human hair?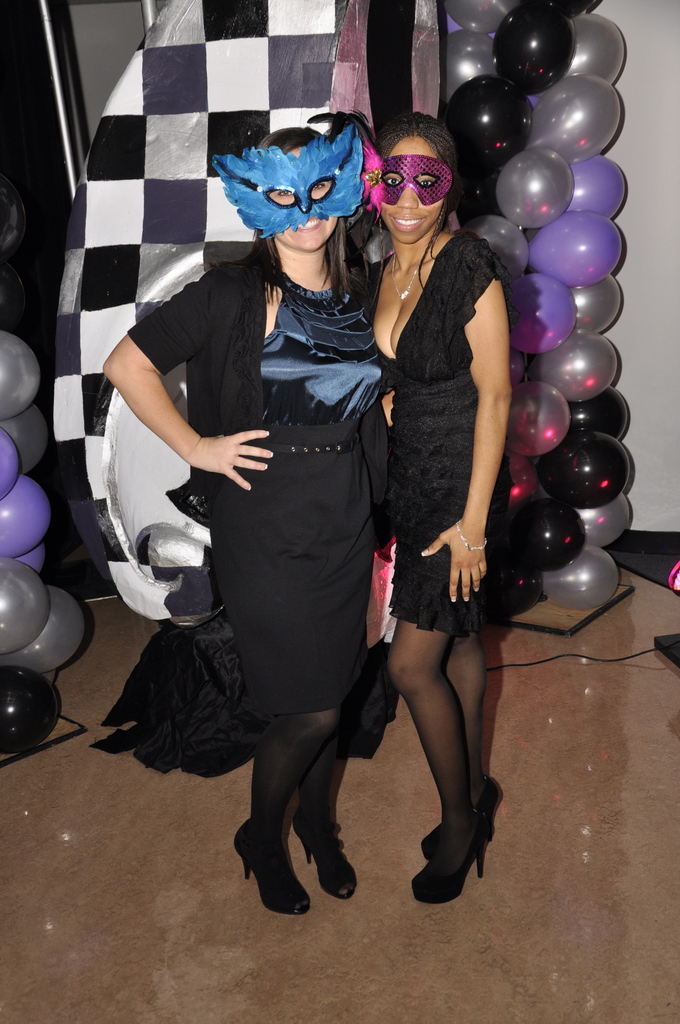
376/111/460/285
